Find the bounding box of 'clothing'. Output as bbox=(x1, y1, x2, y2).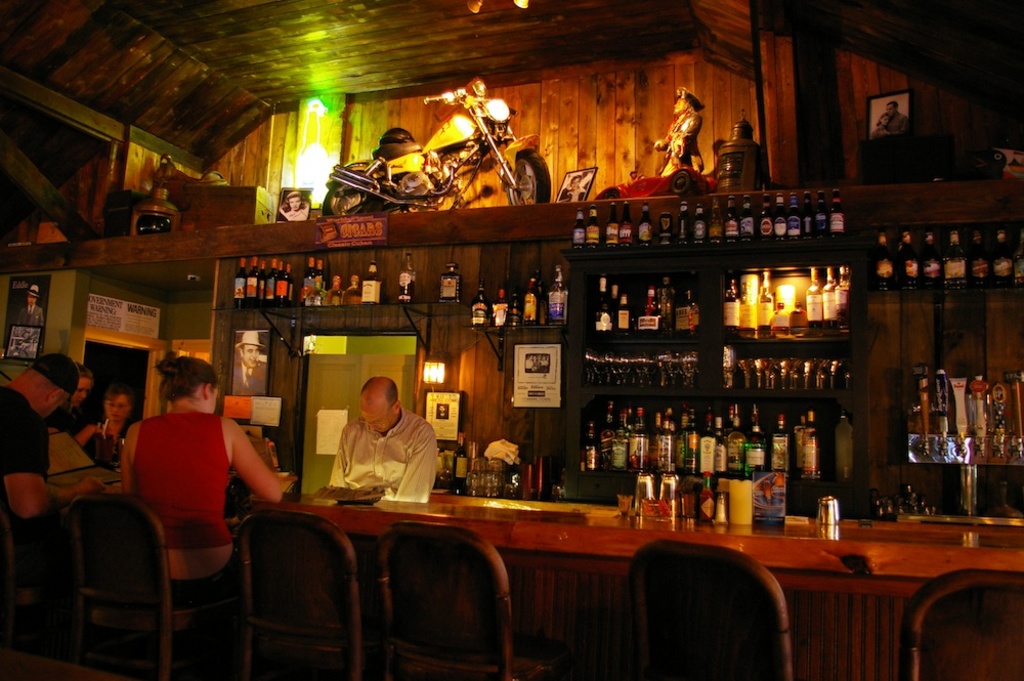
bbox=(0, 383, 47, 519).
